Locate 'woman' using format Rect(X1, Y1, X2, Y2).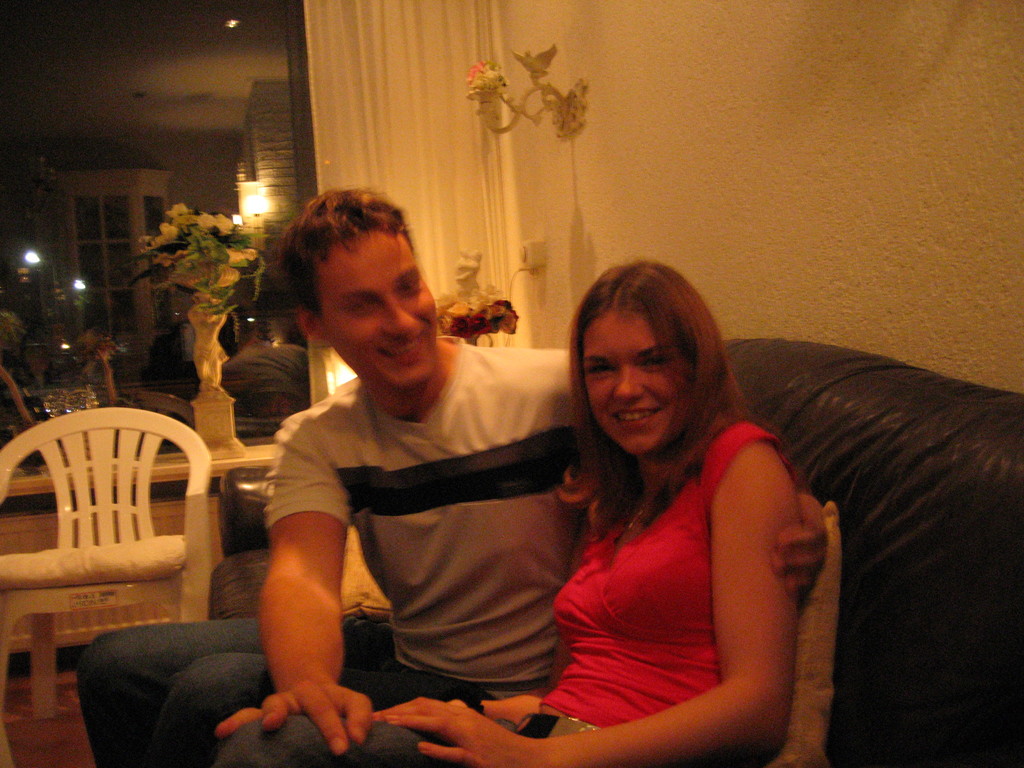
Rect(216, 264, 802, 767).
